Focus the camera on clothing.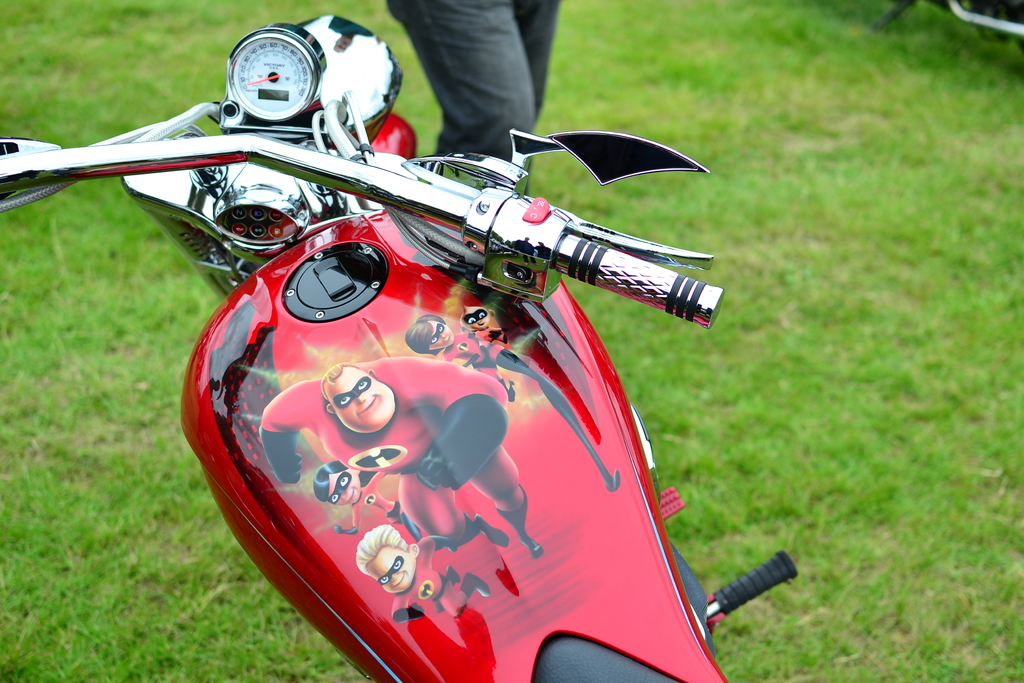
Focus region: (x1=261, y1=383, x2=506, y2=545).
